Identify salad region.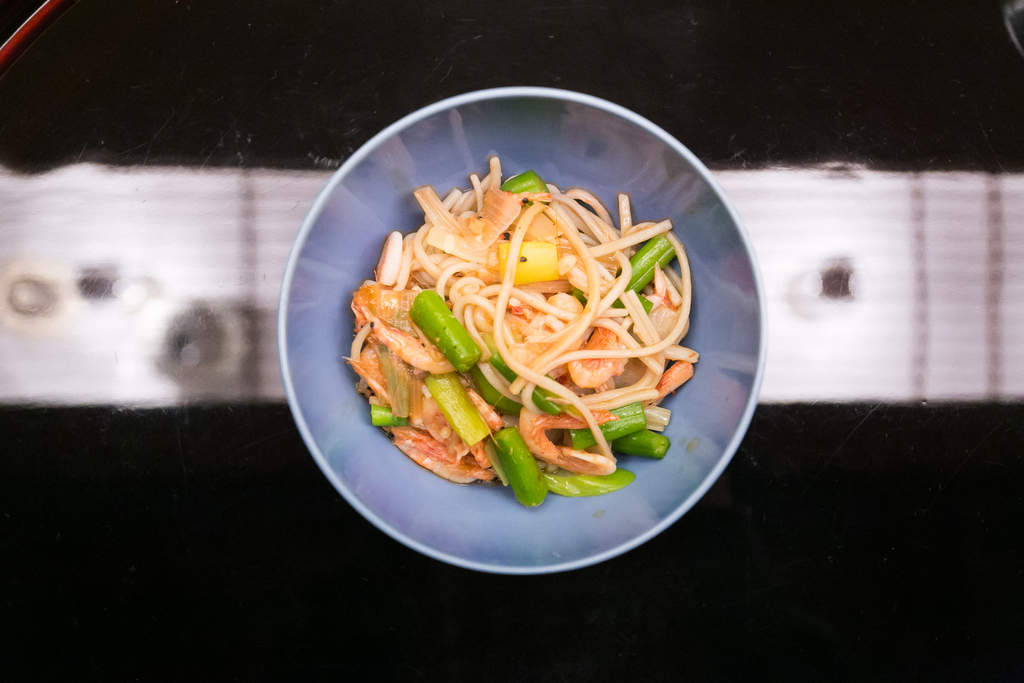
Region: <box>340,145,707,514</box>.
